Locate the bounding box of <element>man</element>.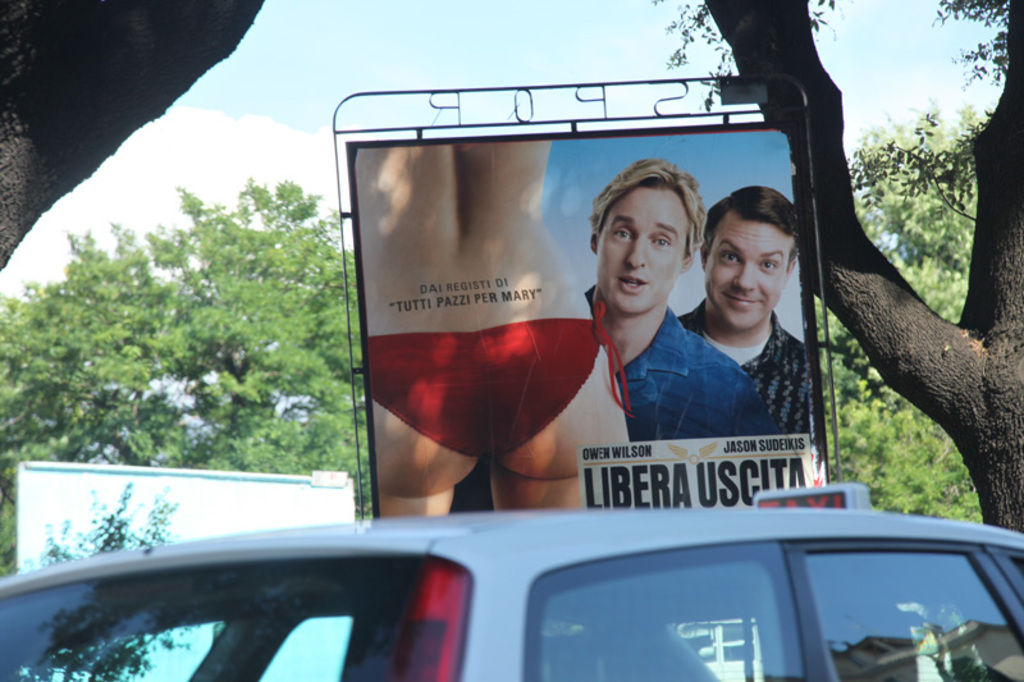
Bounding box: 681, 182, 812, 439.
